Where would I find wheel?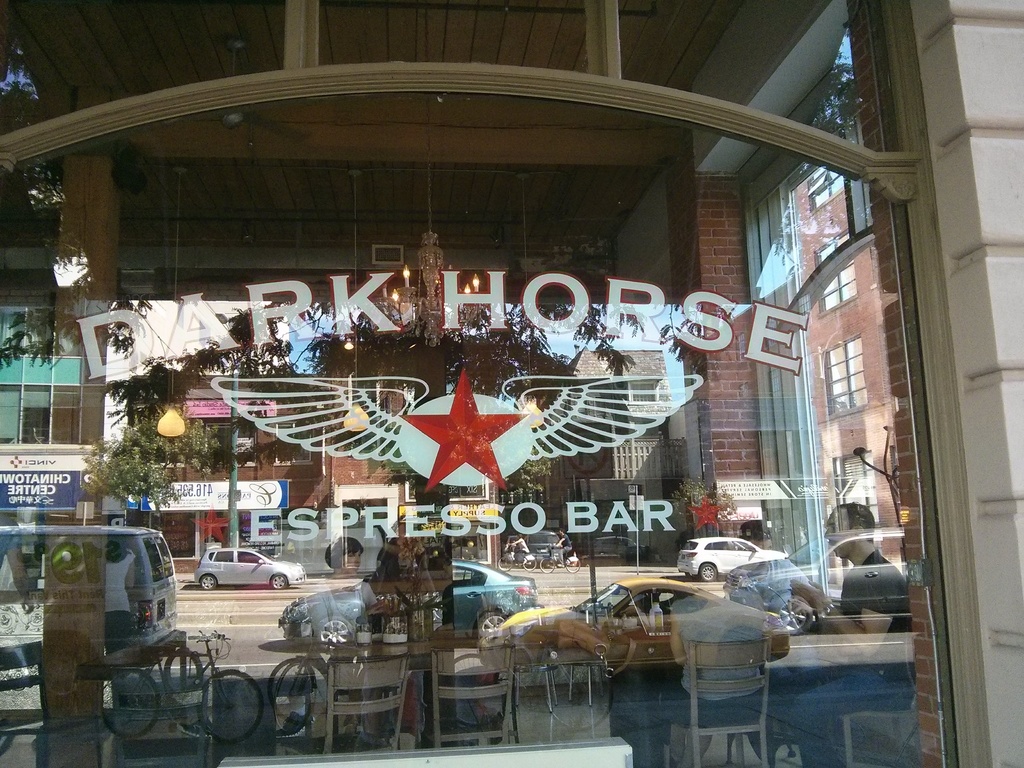
At rect(496, 556, 515, 572).
